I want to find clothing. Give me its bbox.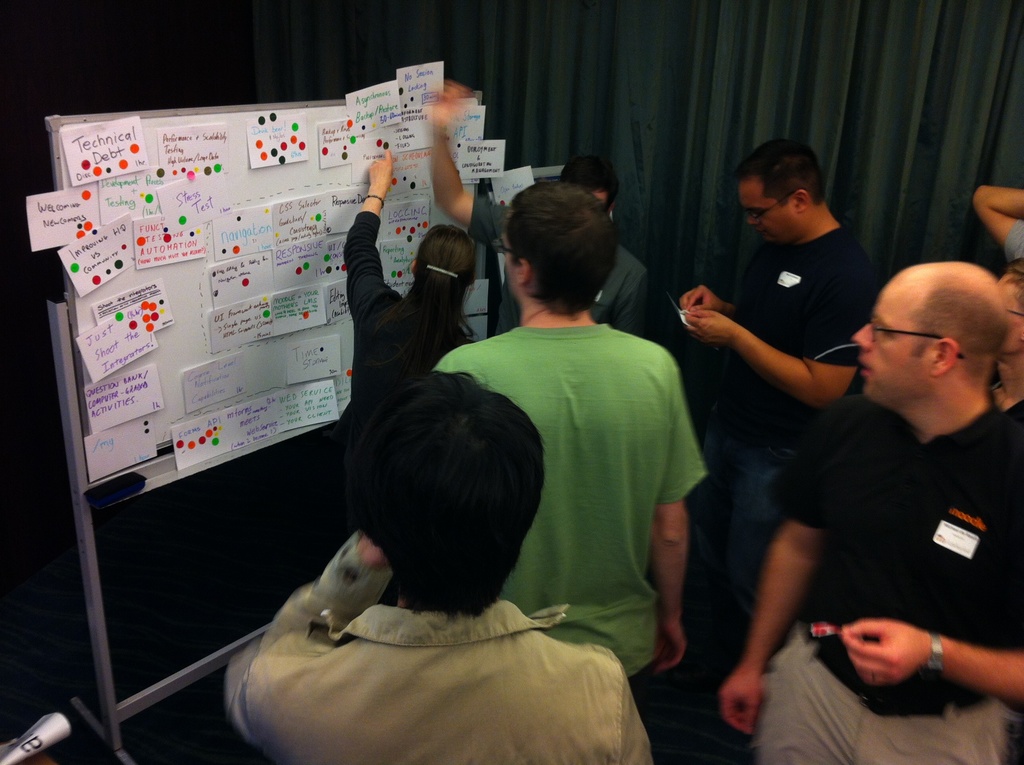
pyautogui.locateOnScreen(332, 214, 475, 602).
